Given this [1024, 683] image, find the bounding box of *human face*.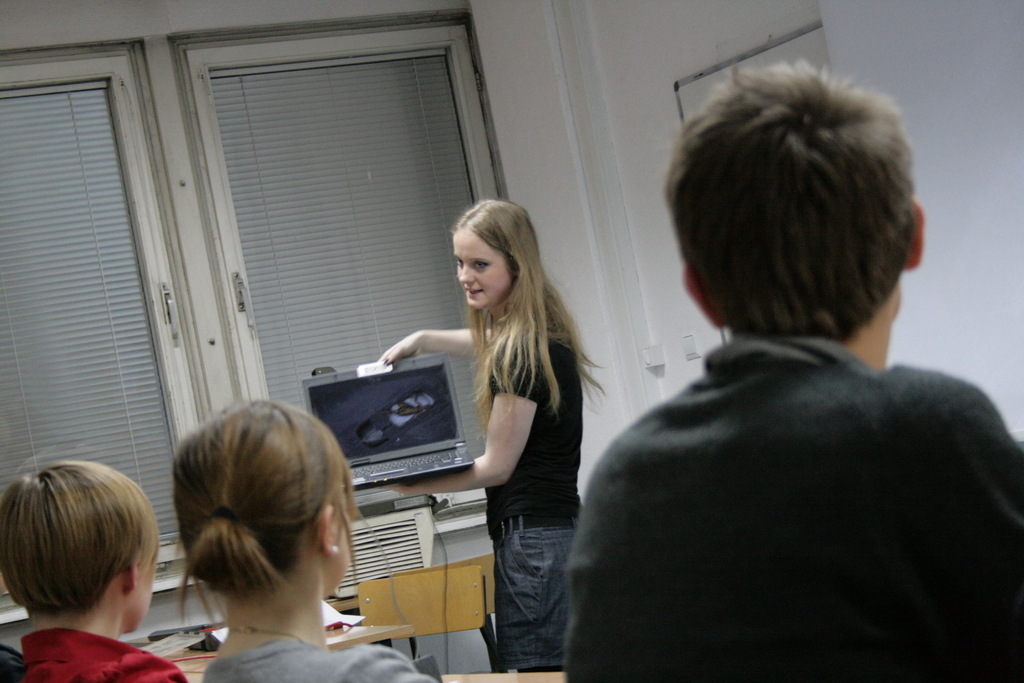
pyautogui.locateOnScreen(333, 509, 350, 578).
